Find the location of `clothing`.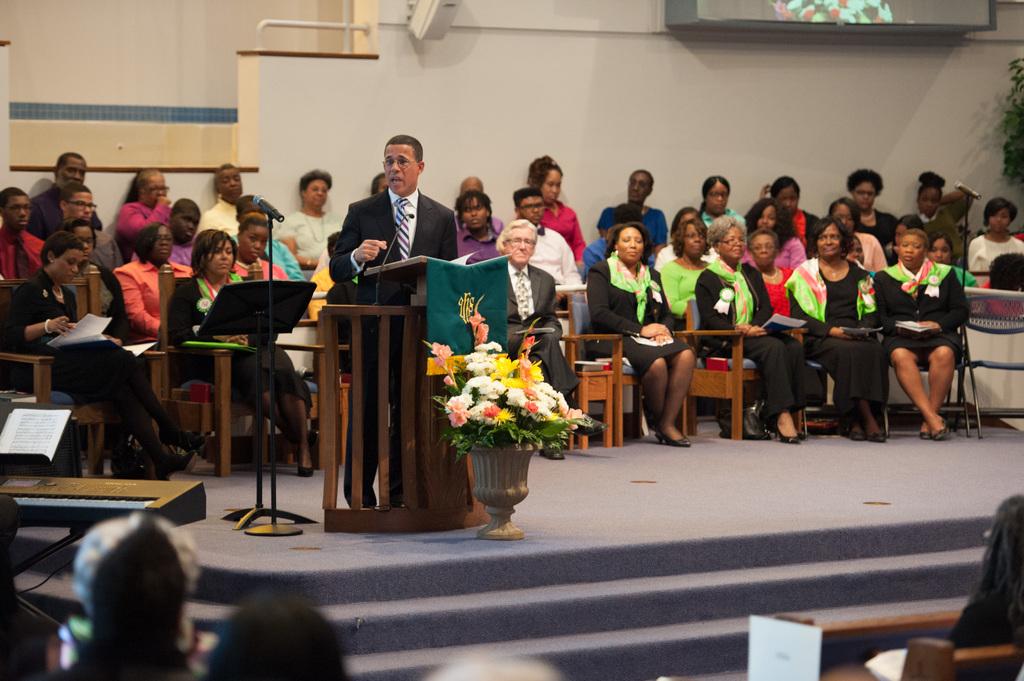
Location: Rect(800, 238, 890, 415).
